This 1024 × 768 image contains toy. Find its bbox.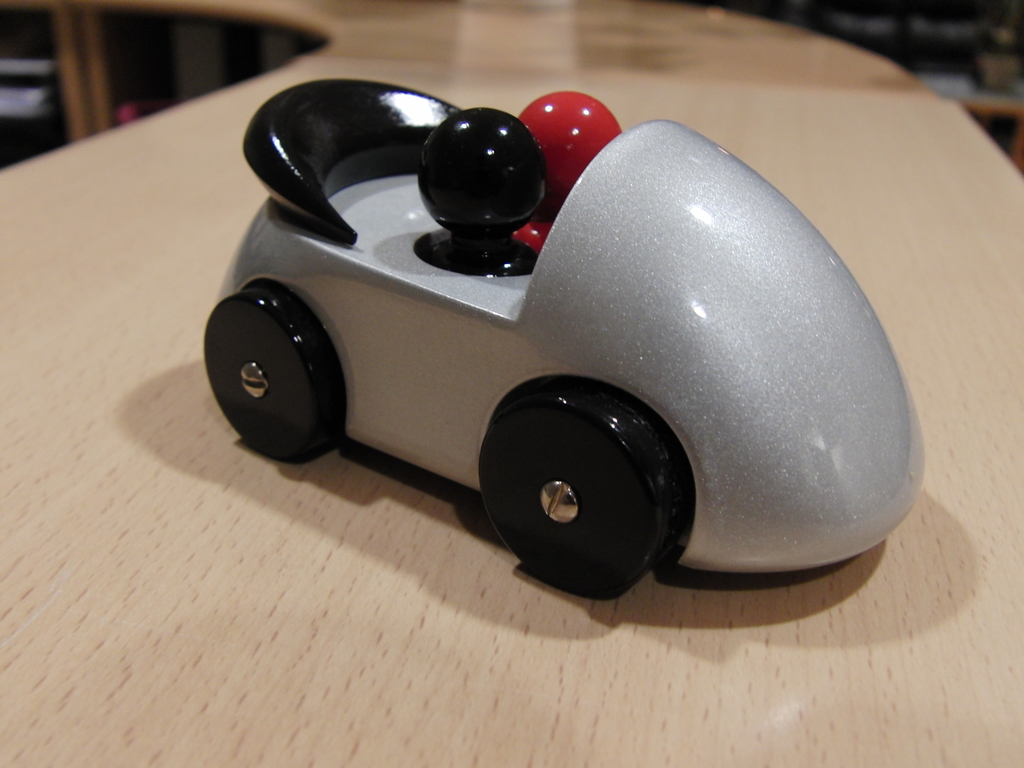
pyautogui.locateOnScreen(504, 85, 625, 251).
